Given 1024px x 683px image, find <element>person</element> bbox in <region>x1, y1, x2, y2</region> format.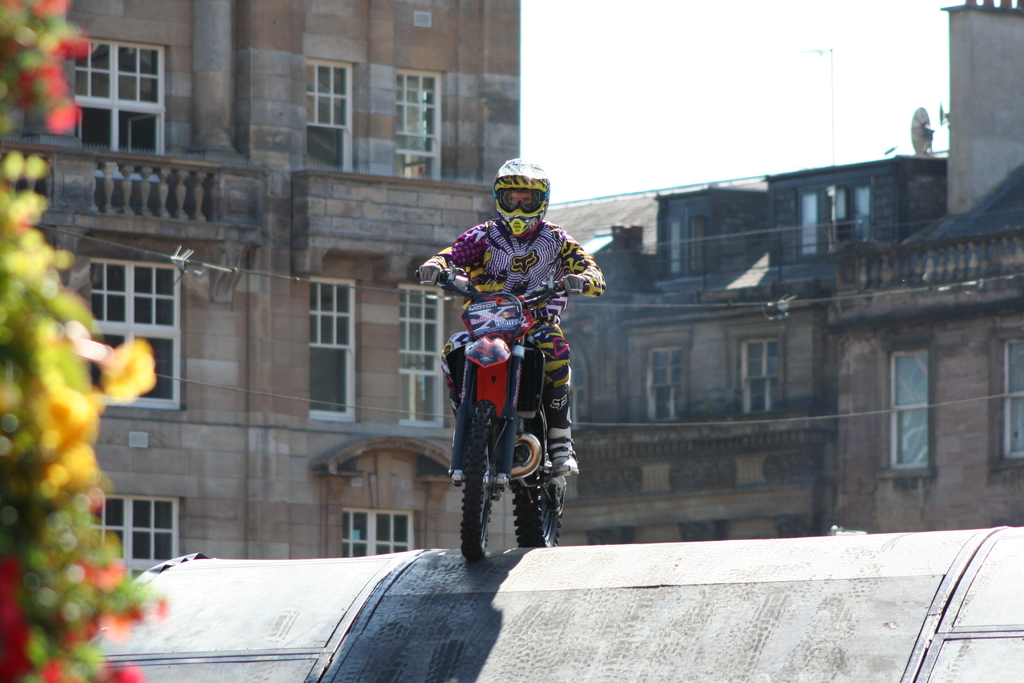
<region>435, 166, 593, 551</region>.
